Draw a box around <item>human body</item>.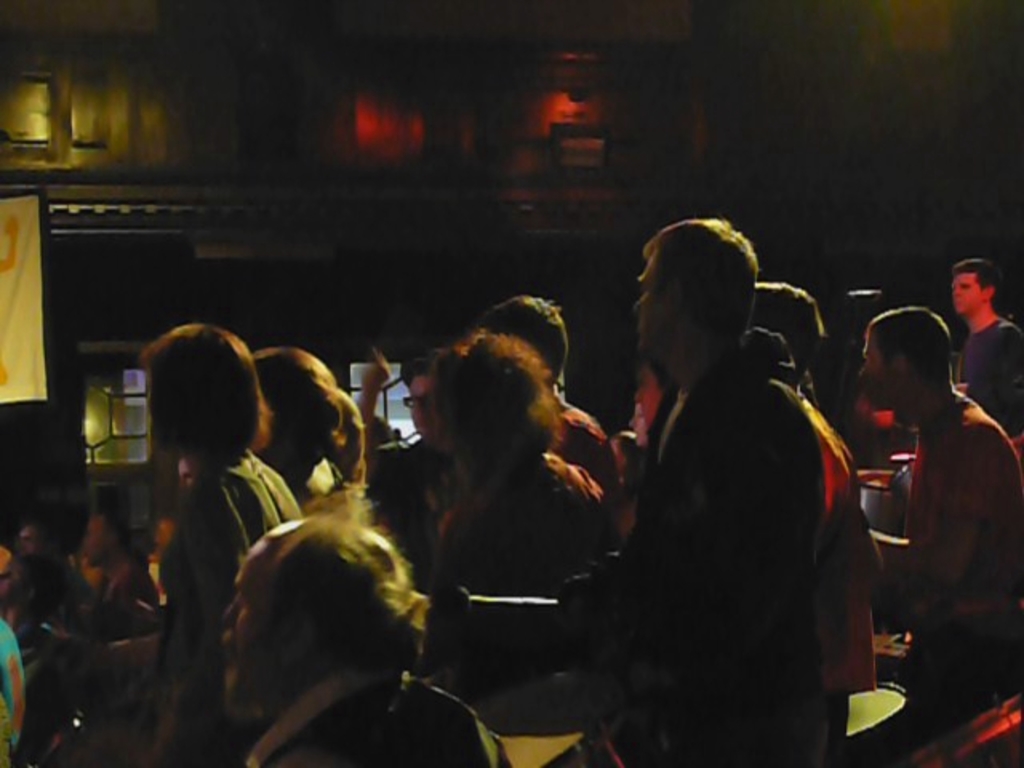
<box>430,445,638,688</box>.
